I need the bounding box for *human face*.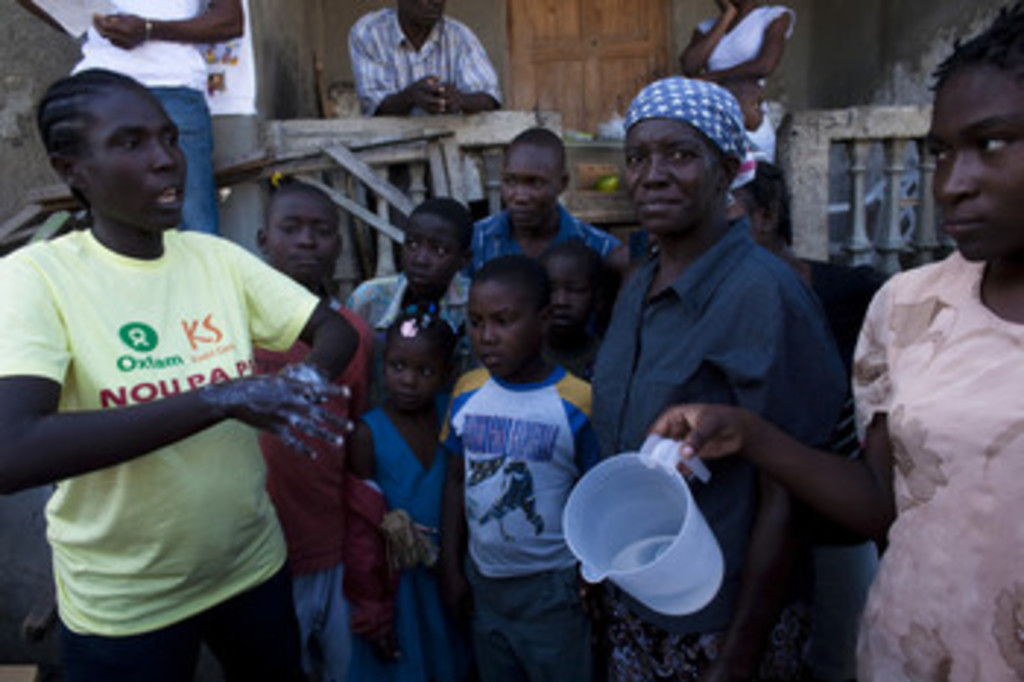
Here it is: rect(617, 111, 720, 237).
